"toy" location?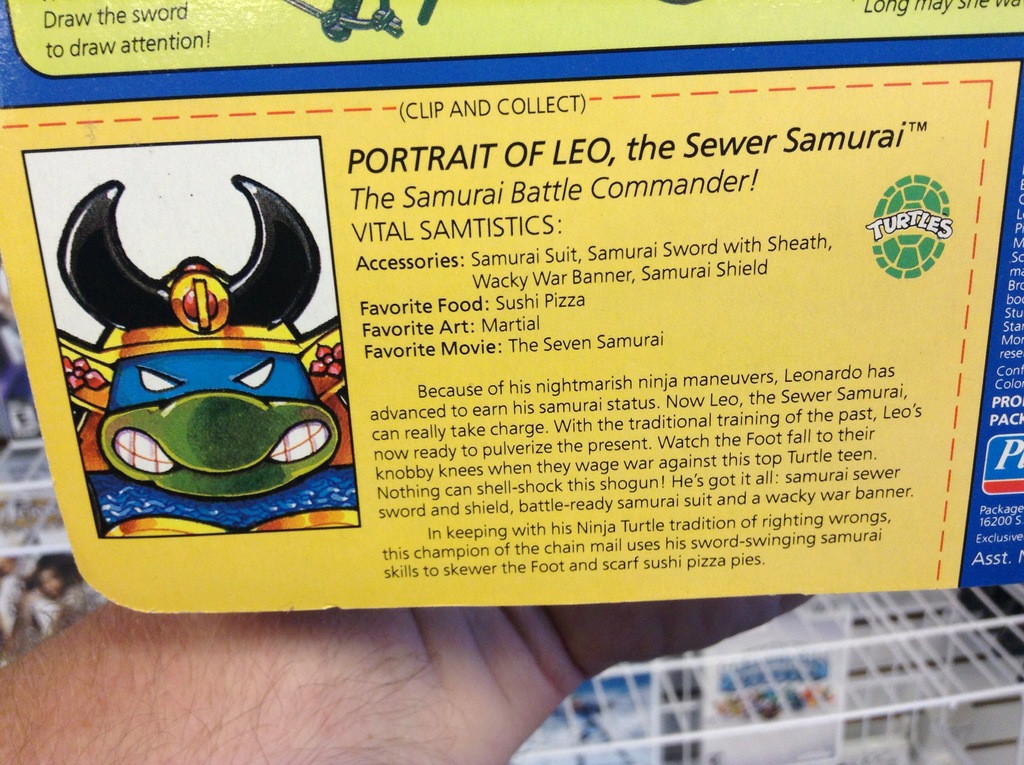
select_region(284, 0, 435, 42)
